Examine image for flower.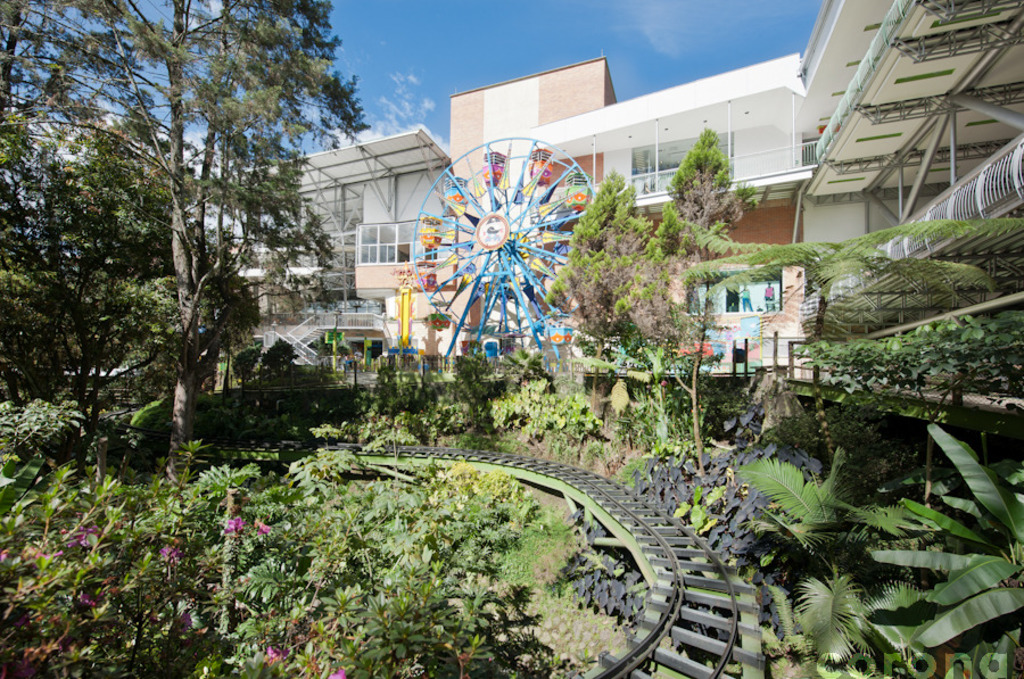
Examination result: Rect(254, 647, 282, 664).
